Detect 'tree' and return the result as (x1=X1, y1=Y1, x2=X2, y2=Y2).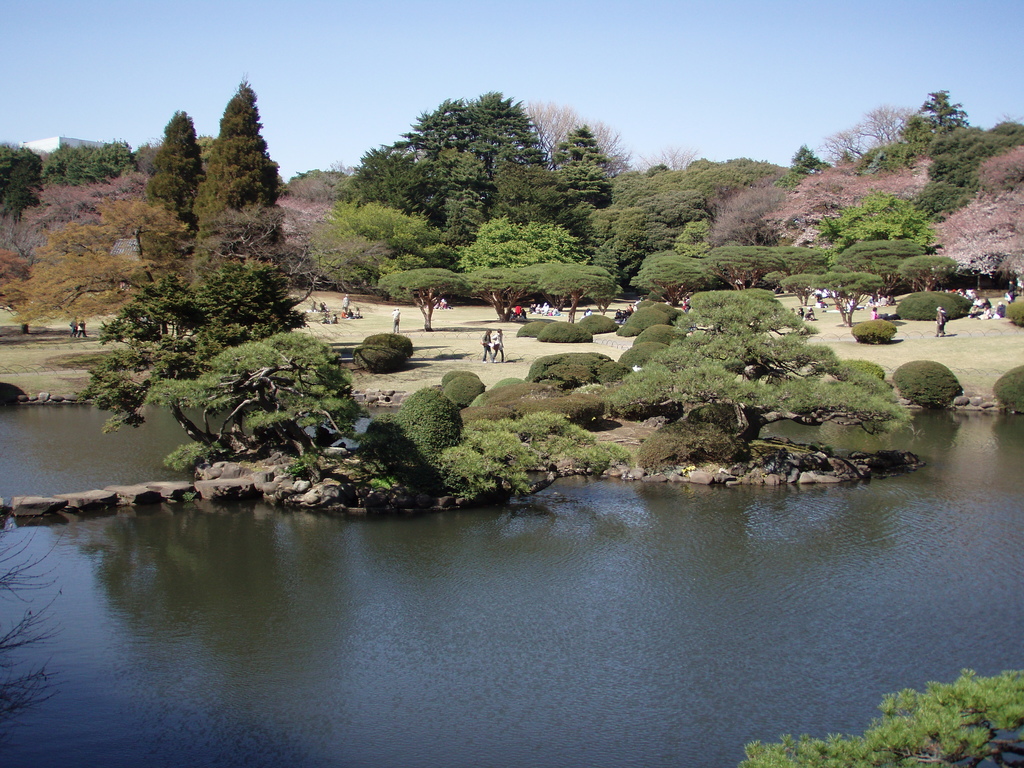
(x1=737, y1=667, x2=1023, y2=767).
